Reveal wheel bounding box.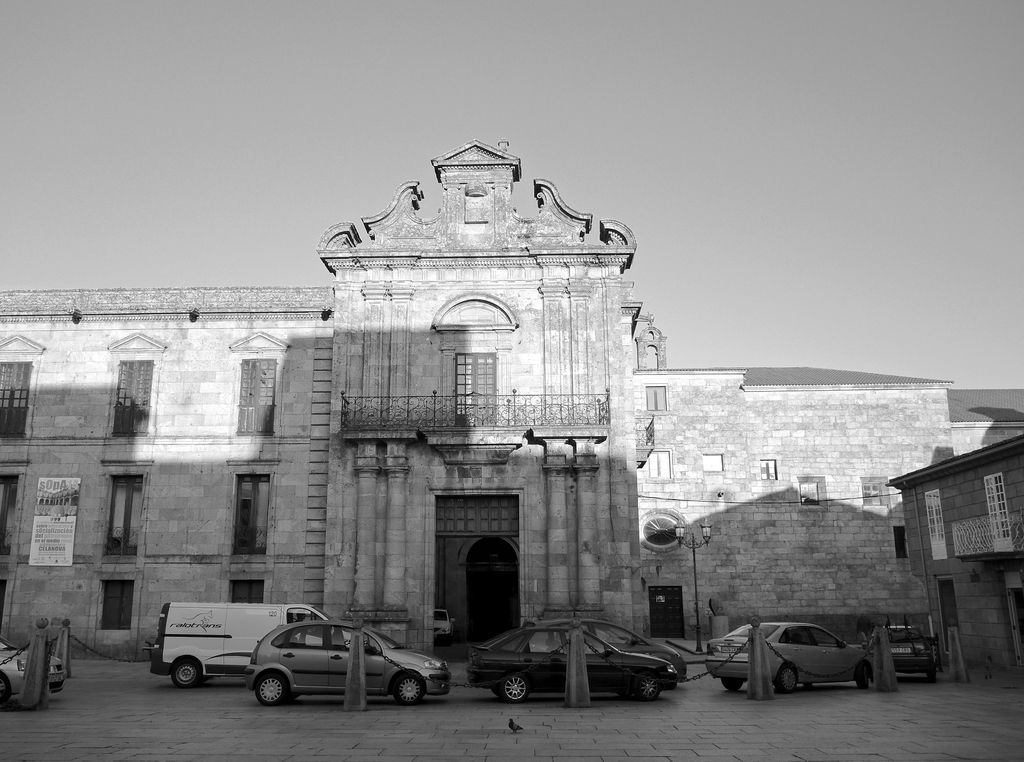
Revealed: [256, 674, 285, 704].
